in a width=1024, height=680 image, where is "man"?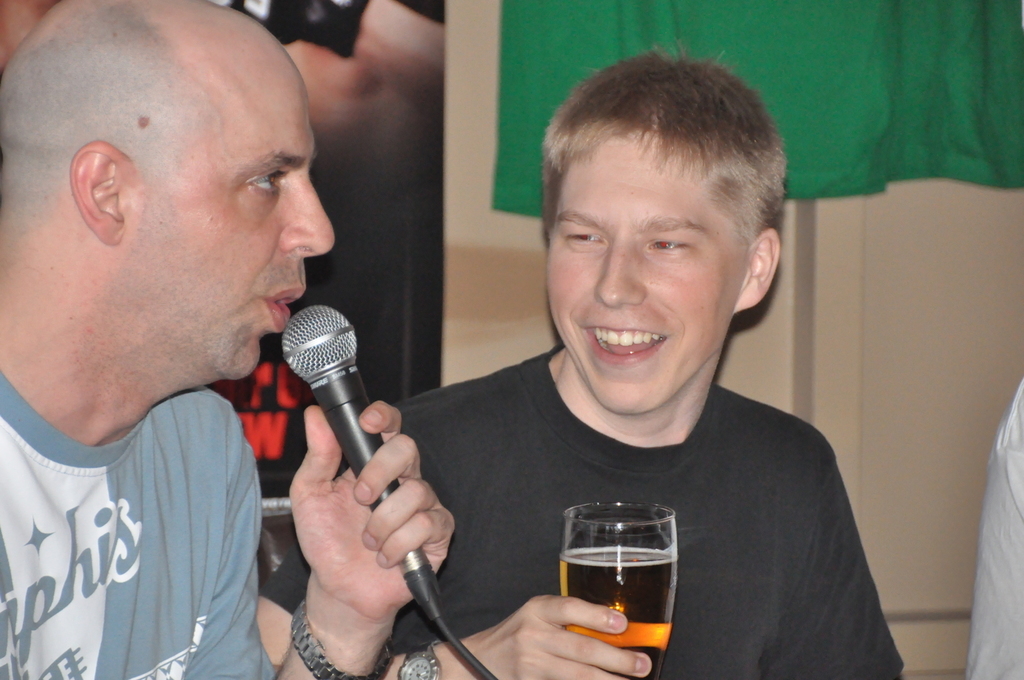
[x1=257, y1=51, x2=903, y2=679].
